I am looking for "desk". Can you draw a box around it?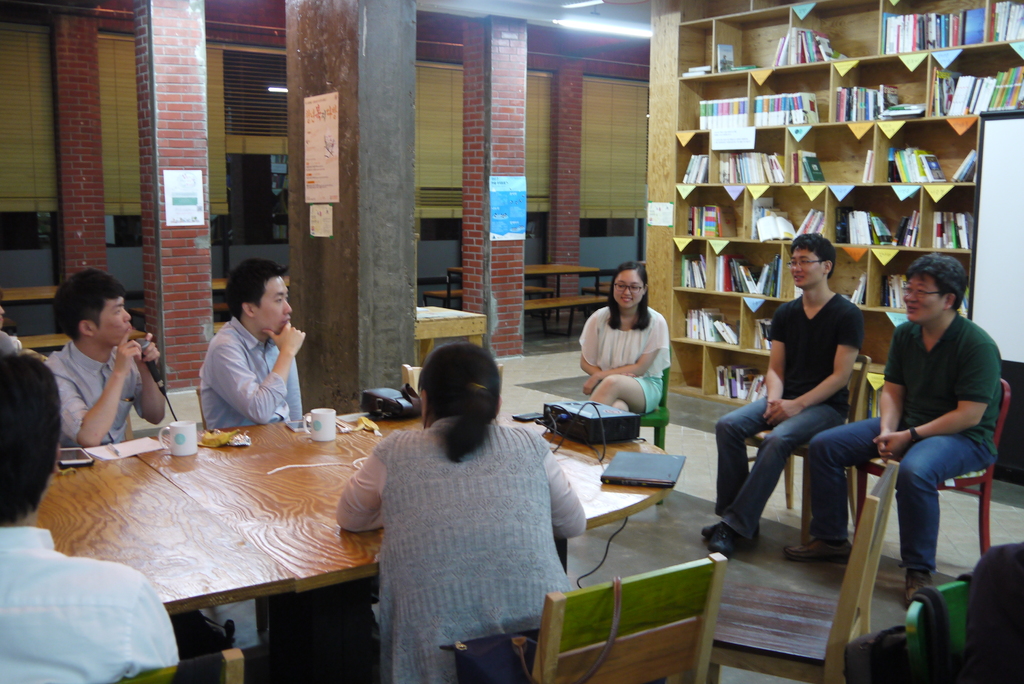
Sure, the bounding box is [x1=118, y1=418, x2=381, y2=683].
